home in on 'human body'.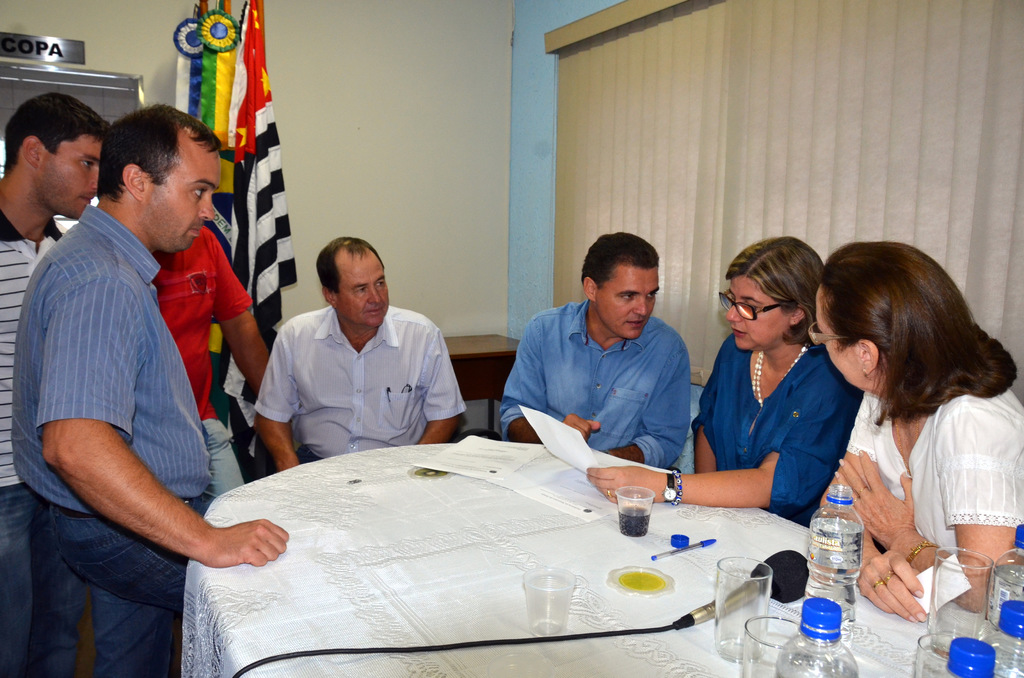
Homed in at BBox(808, 241, 1023, 625).
